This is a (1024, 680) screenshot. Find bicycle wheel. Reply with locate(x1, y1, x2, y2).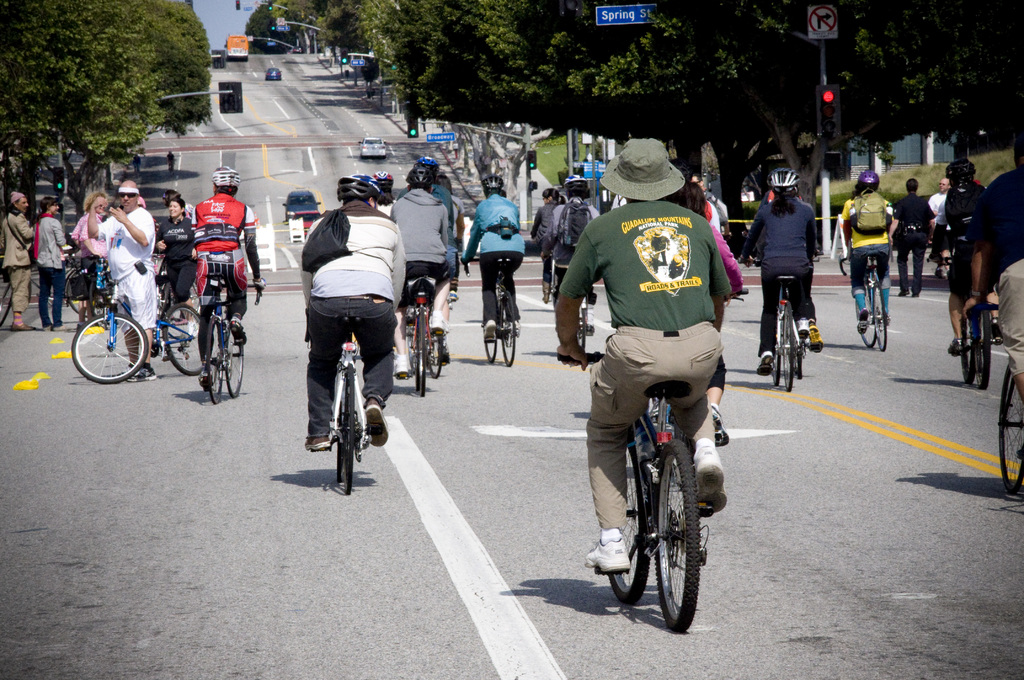
locate(69, 309, 141, 390).
